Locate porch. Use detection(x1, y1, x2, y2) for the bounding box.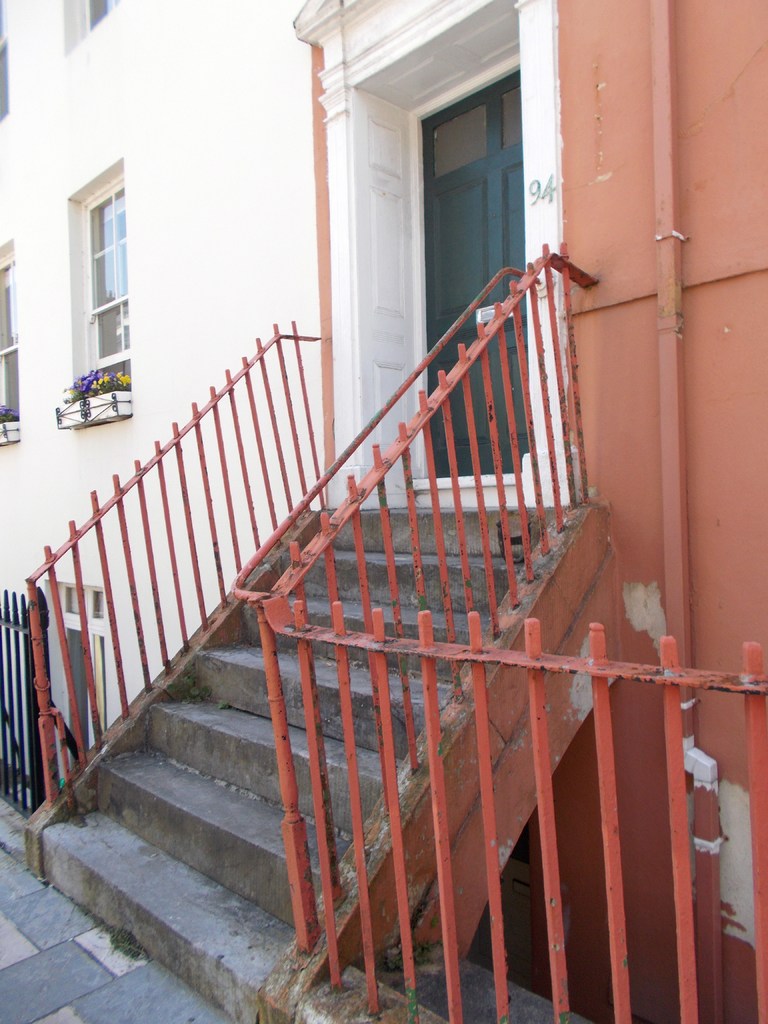
detection(0, 232, 767, 1023).
